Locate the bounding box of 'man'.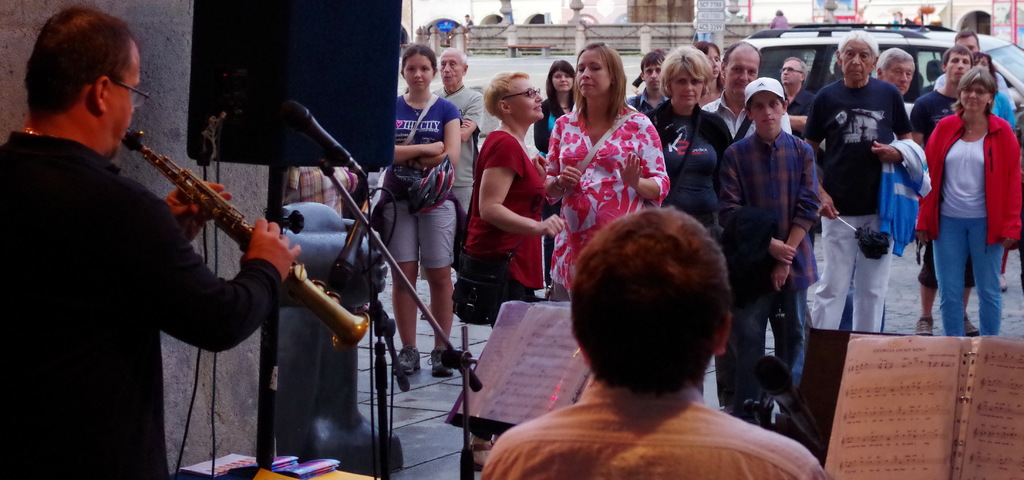
Bounding box: [x1=627, y1=50, x2=666, y2=121].
